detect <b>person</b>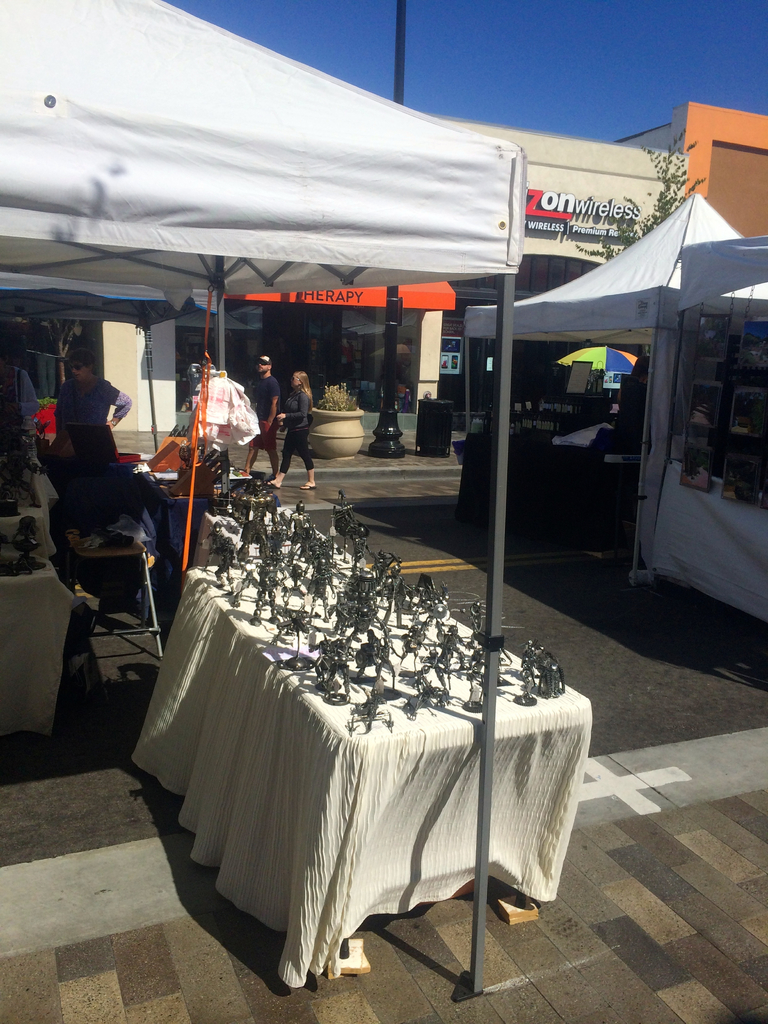
[left=0, top=350, right=42, bottom=483]
